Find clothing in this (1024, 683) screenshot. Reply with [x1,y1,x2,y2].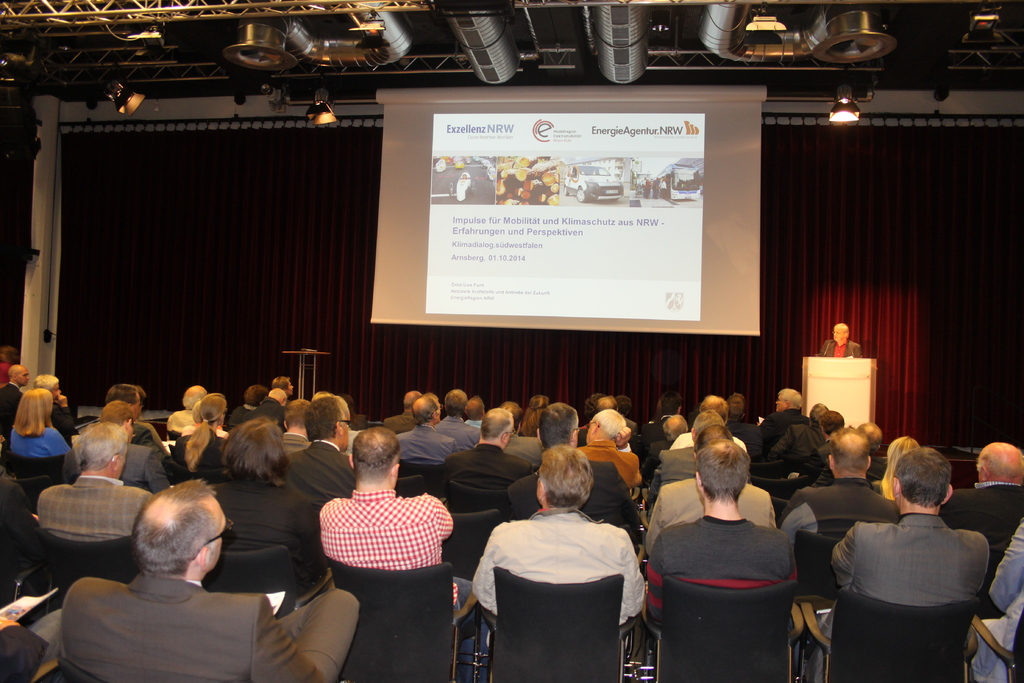
[447,443,529,508].
